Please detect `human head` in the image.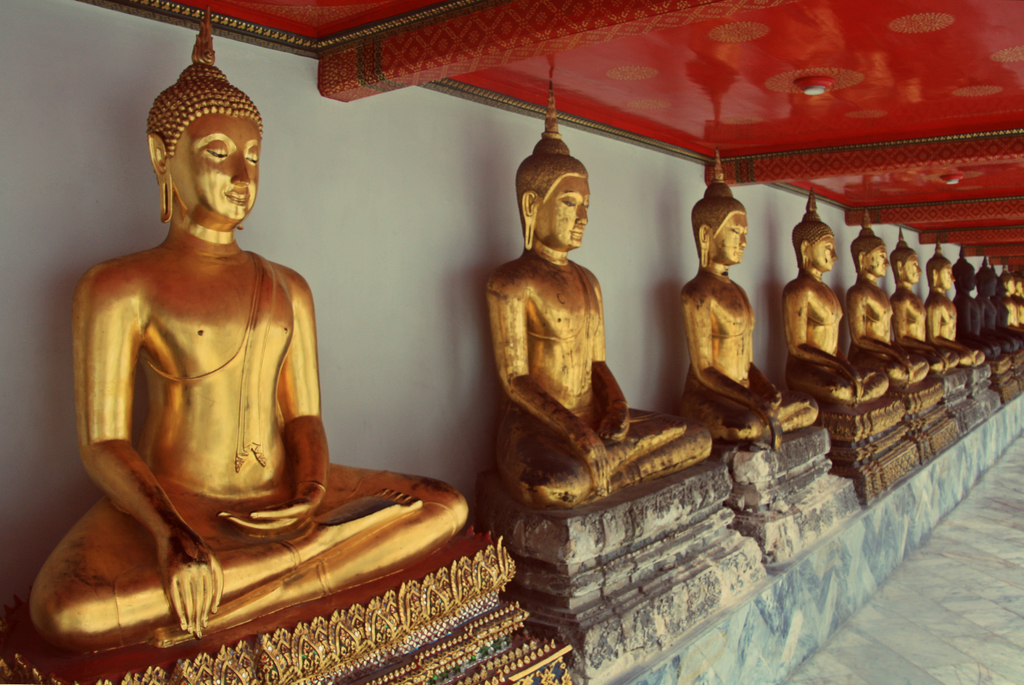
(left=508, top=141, right=602, bottom=261).
